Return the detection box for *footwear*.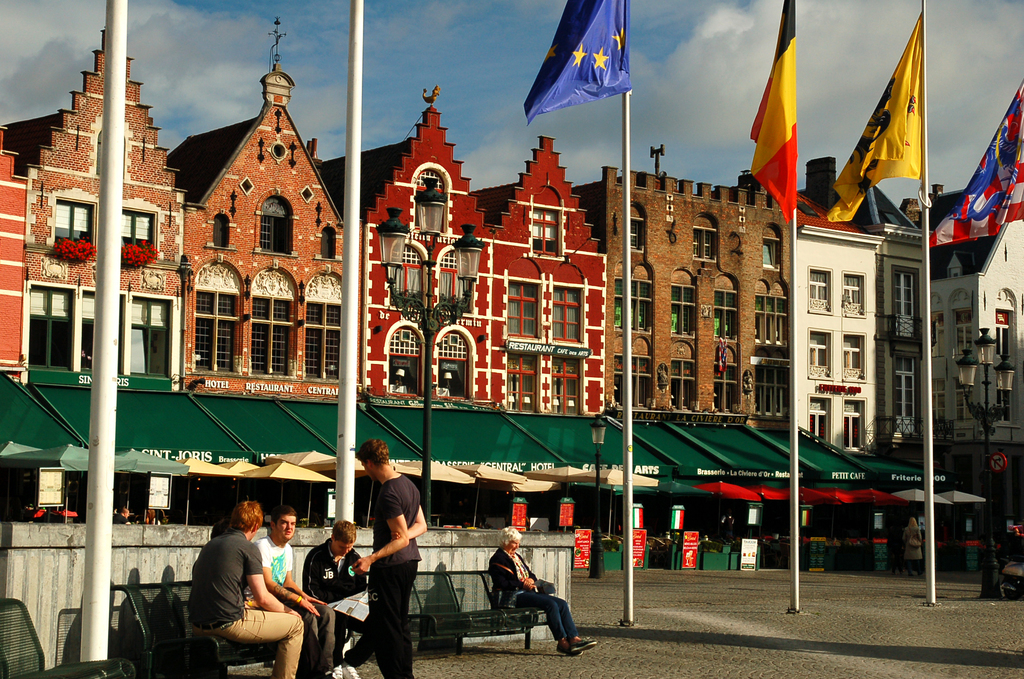
Rect(916, 571, 922, 575).
